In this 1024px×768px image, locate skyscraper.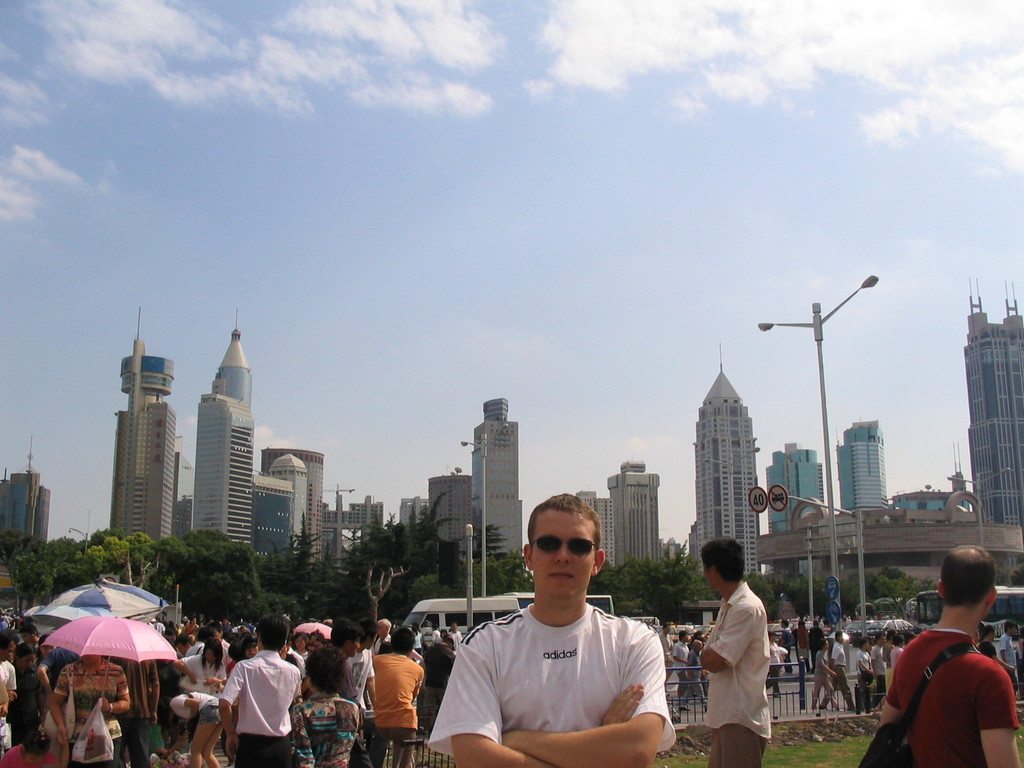
Bounding box: l=659, t=538, r=687, b=572.
